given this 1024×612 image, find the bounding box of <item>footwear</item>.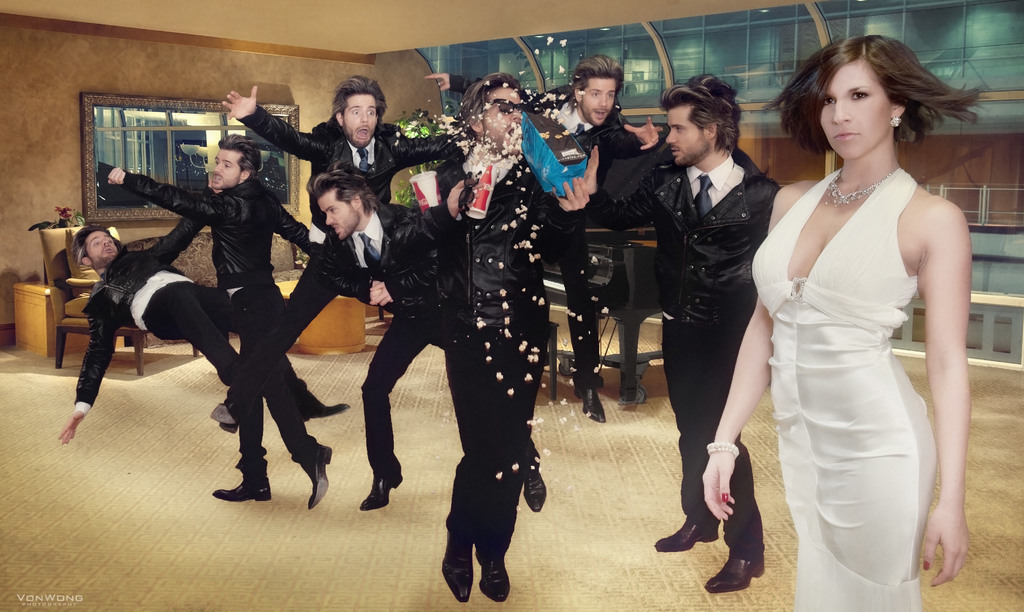
522/468/551/510.
